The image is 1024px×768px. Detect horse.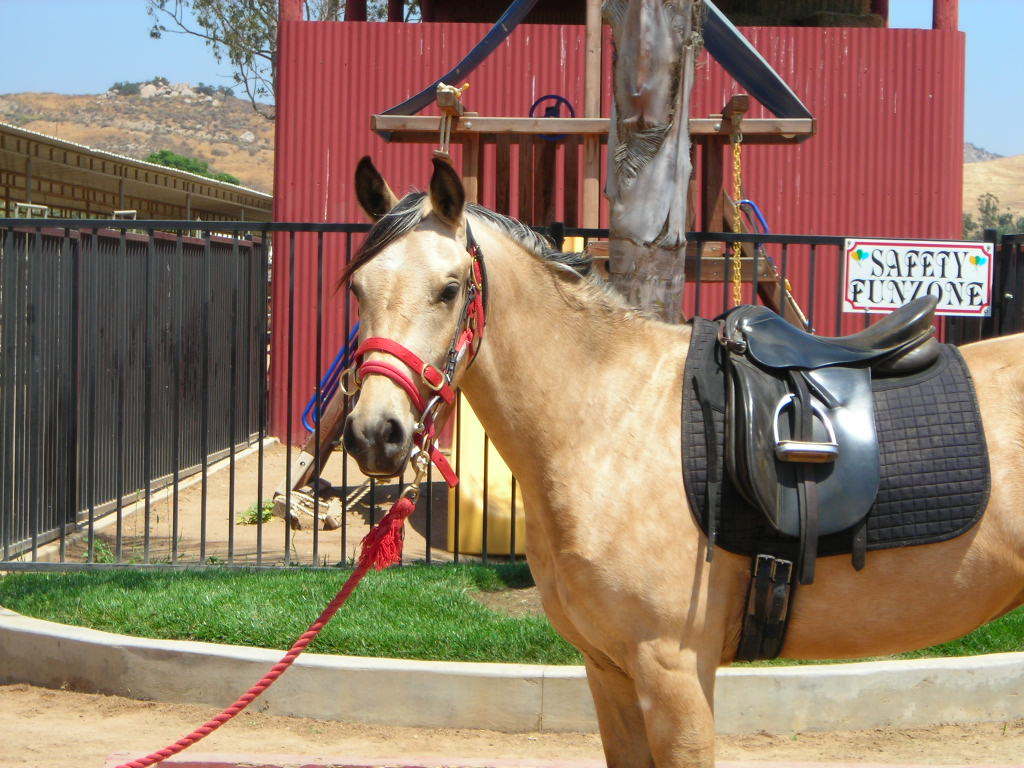
Detection: <bbox>338, 152, 1023, 767</bbox>.
